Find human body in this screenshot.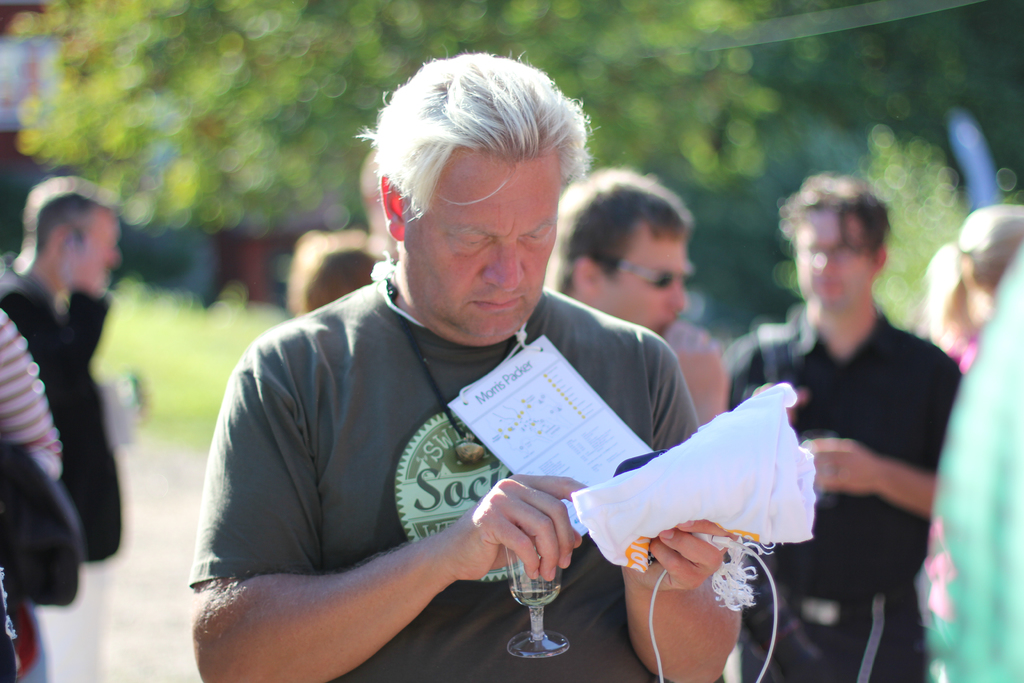
The bounding box for human body is [x1=0, y1=304, x2=79, y2=682].
